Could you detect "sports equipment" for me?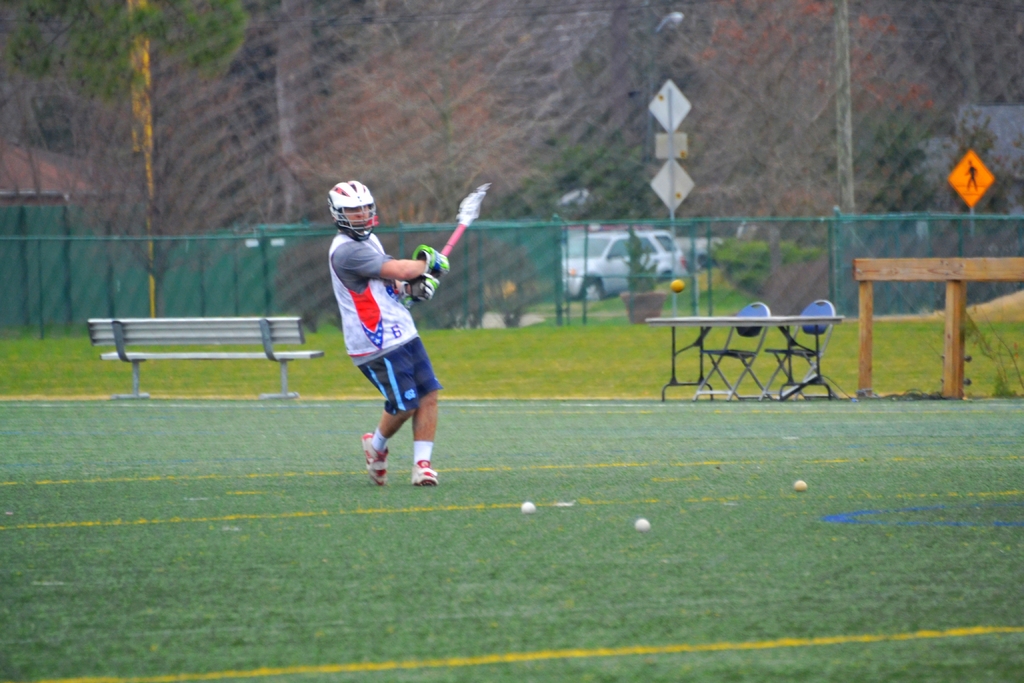
Detection result: <bbox>520, 500, 533, 515</bbox>.
